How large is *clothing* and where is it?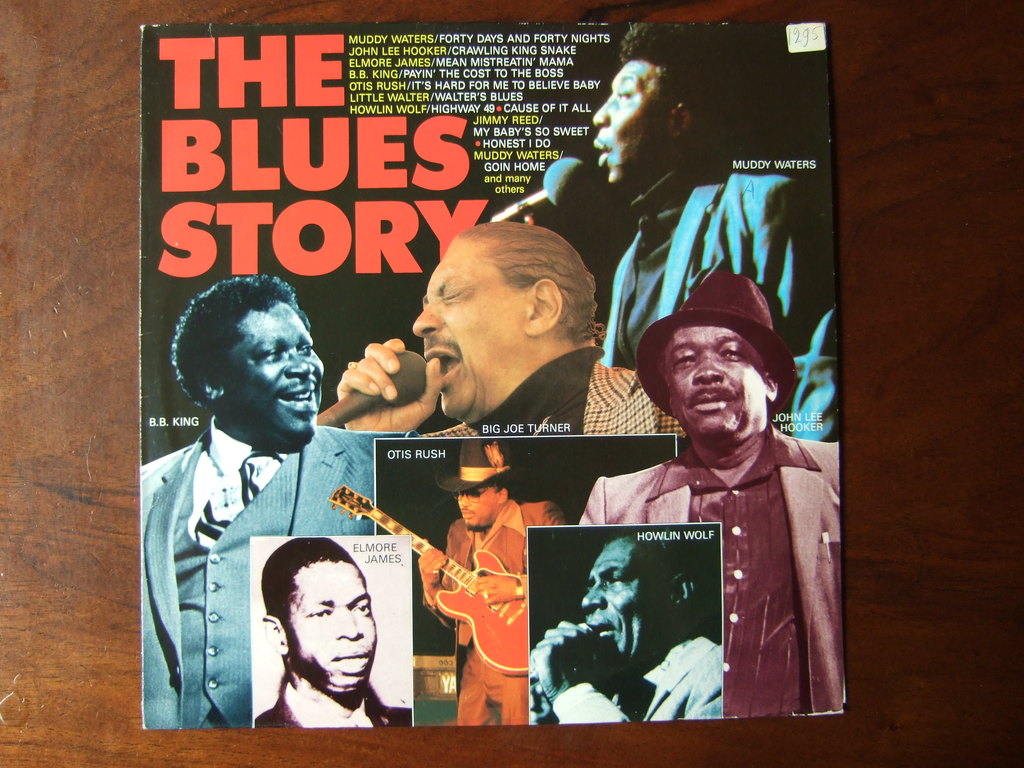
Bounding box: (left=580, top=424, right=838, bottom=720).
